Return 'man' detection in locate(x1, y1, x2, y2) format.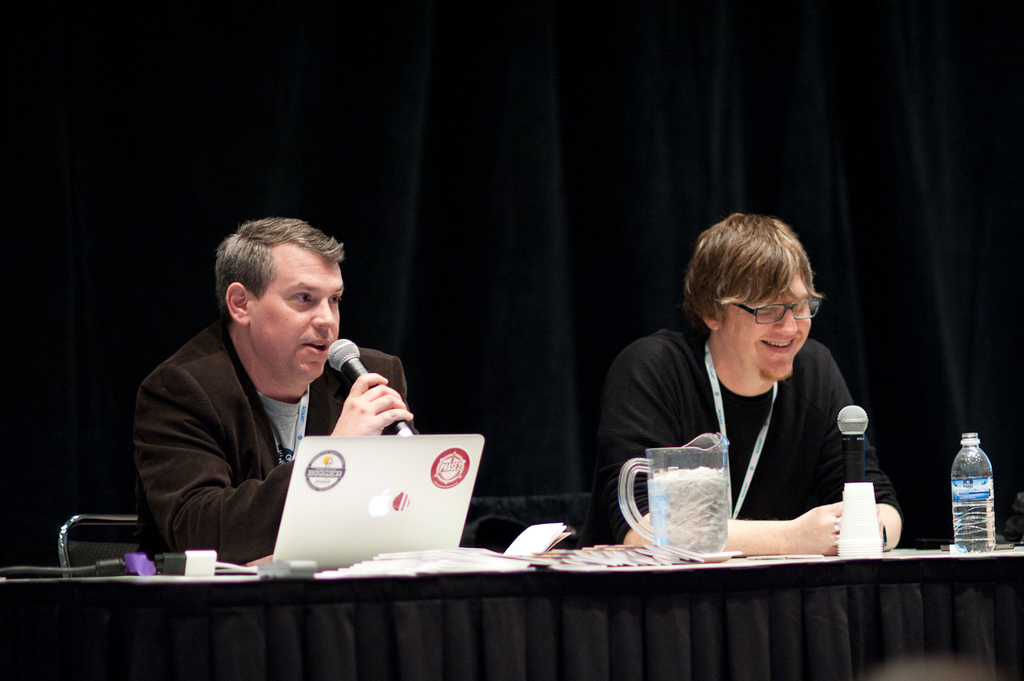
locate(595, 210, 903, 558).
